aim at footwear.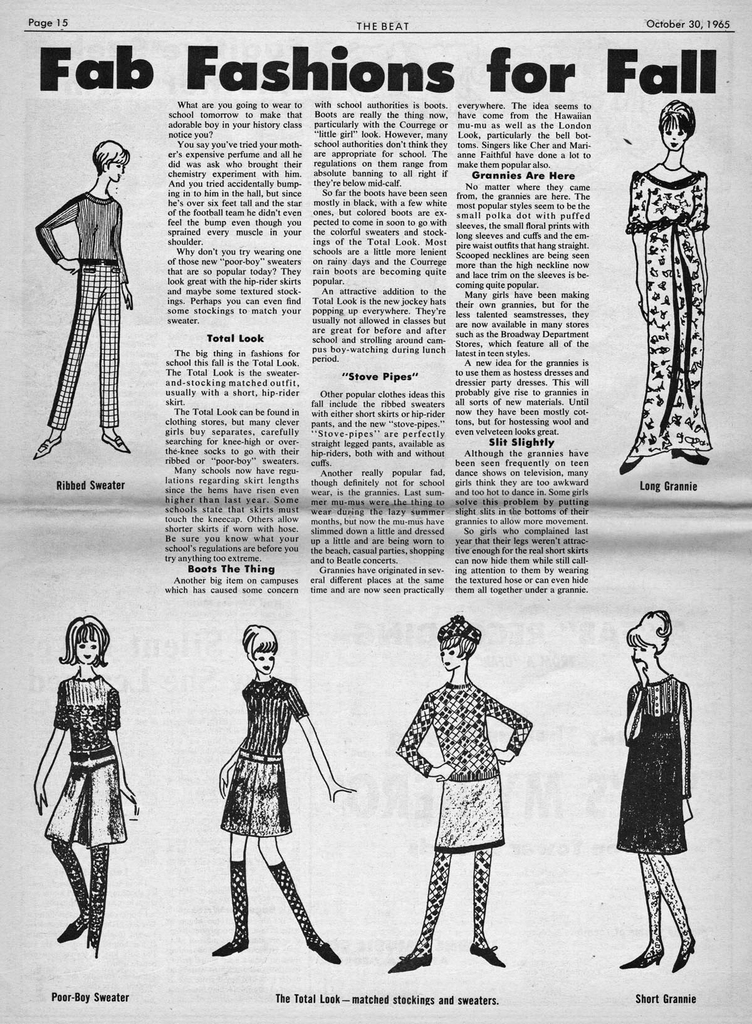
Aimed at crop(616, 950, 663, 966).
